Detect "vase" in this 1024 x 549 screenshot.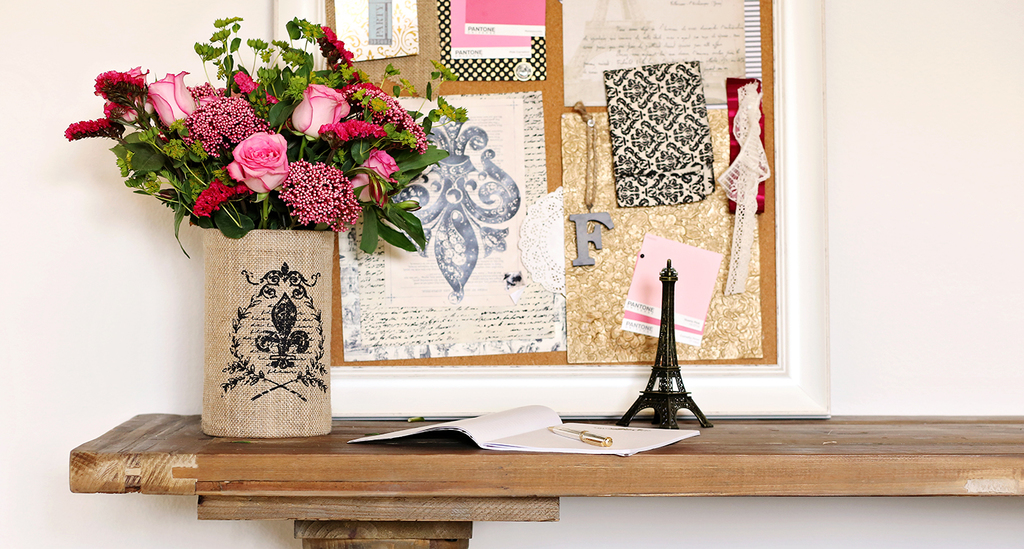
Detection: {"x1": 200, "y1": 225, "x2": 336, "y2": 441}.
